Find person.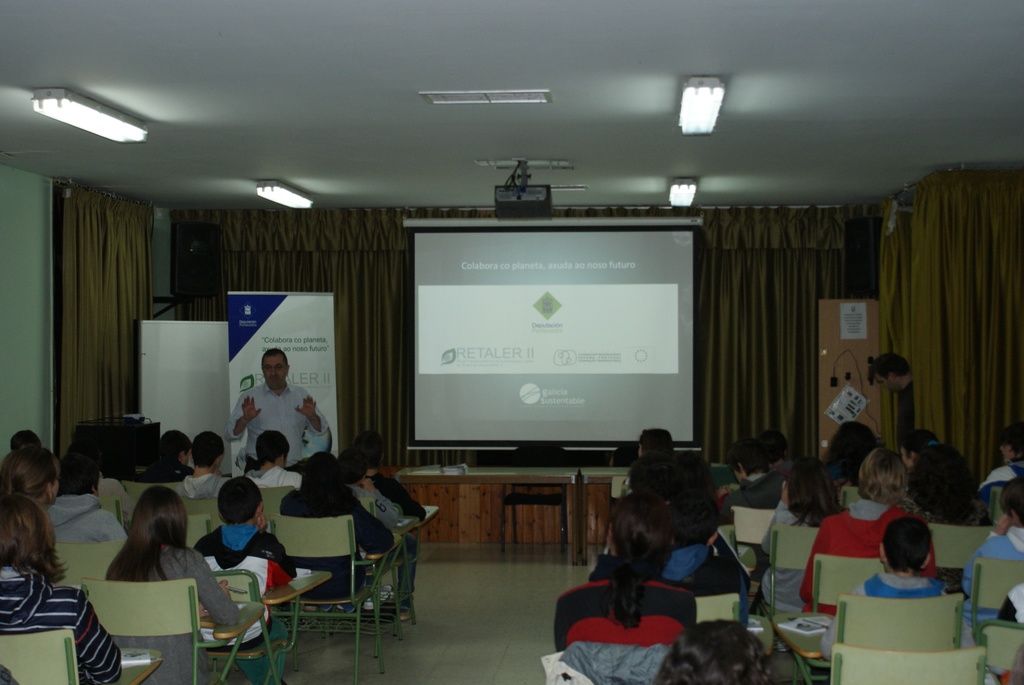
{"x1": 278, "y1": 458, "x2": 403, "y2": 607}.
